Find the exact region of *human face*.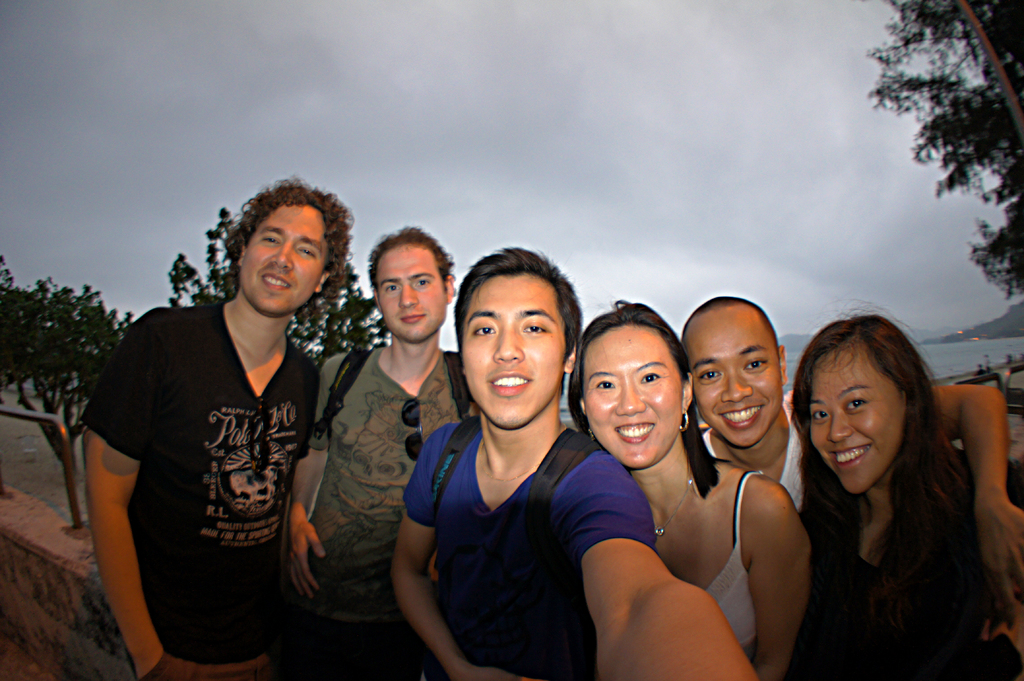
Exact region: select_region(685, 308, 780, 451).
